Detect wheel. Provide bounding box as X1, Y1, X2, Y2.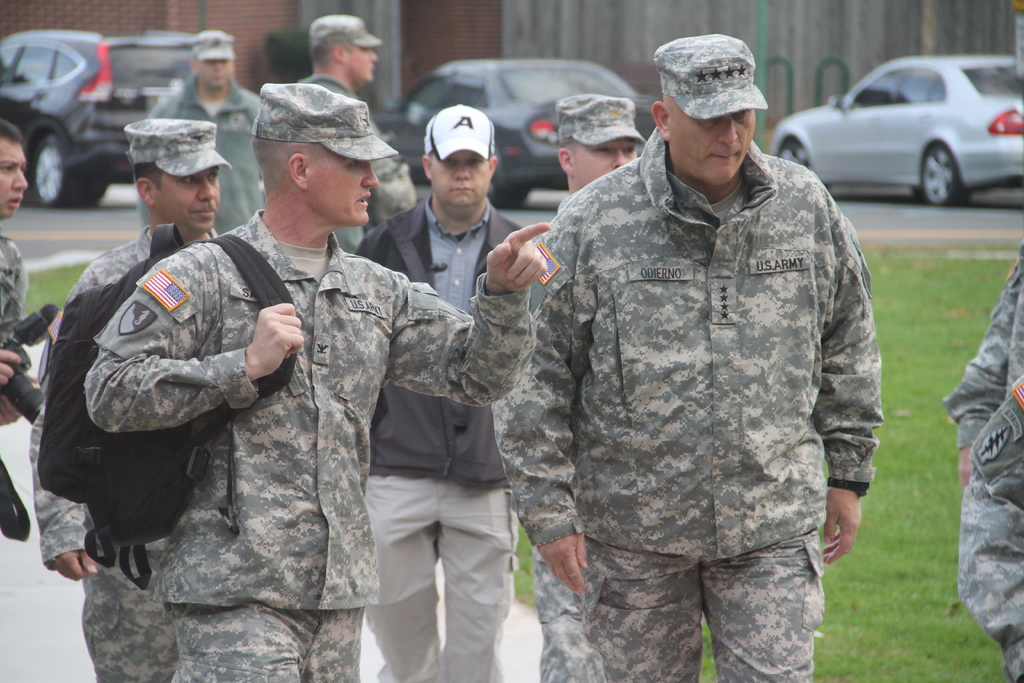
26, 129, 89, 195.
